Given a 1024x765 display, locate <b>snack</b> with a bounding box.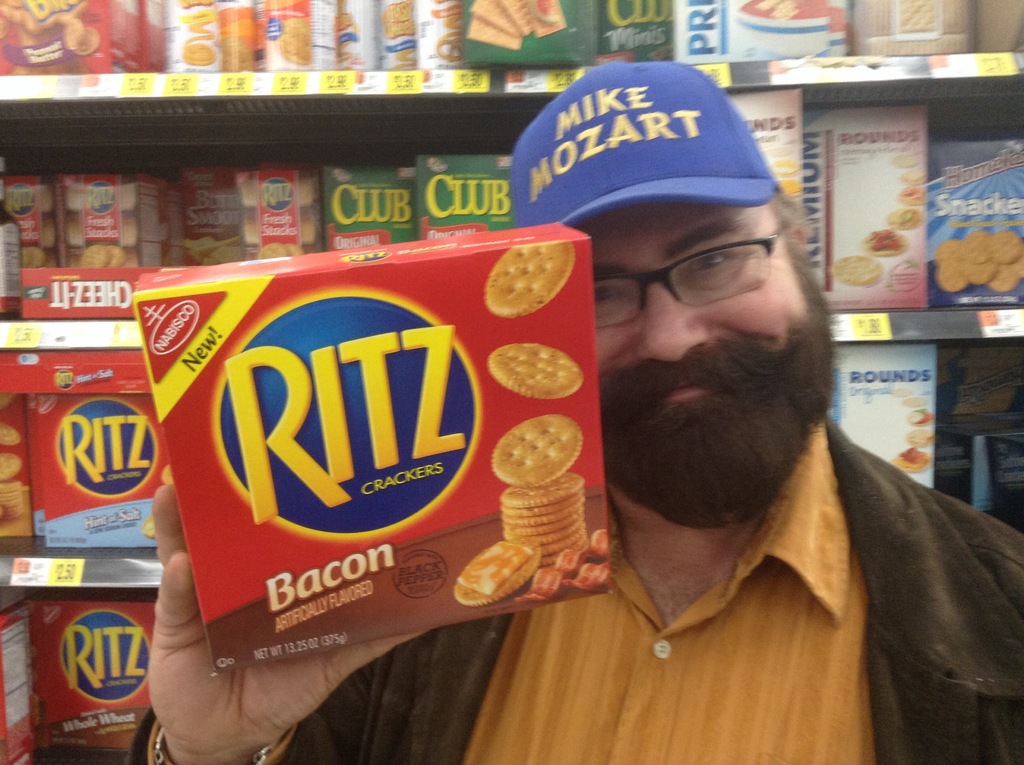
Located: <box>900,188,924,204</box>.
